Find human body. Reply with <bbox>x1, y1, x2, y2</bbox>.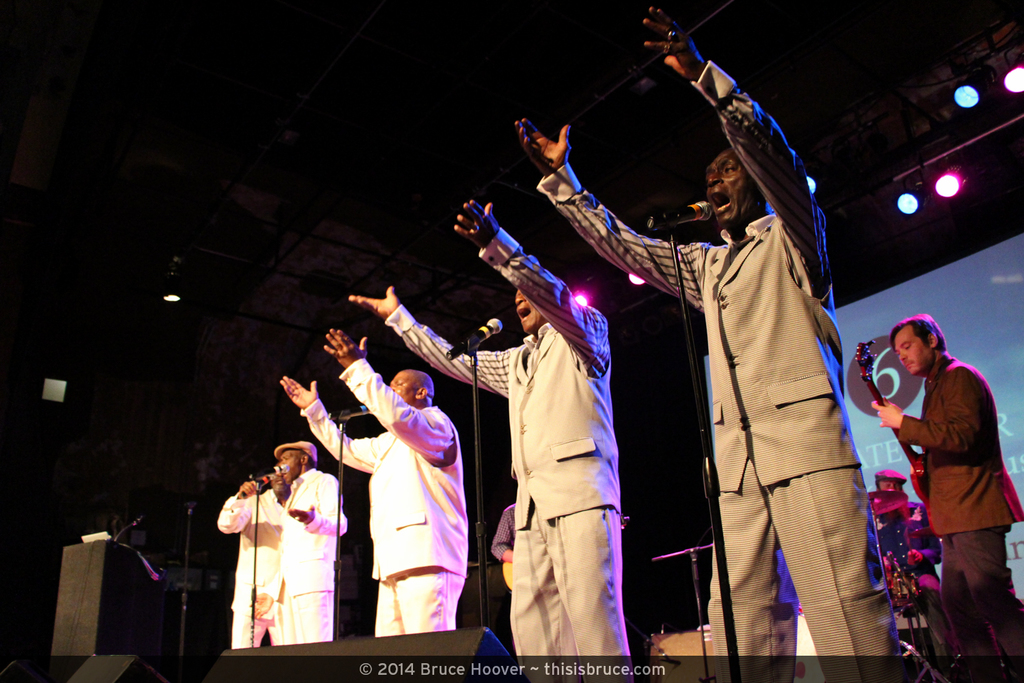
<bbox>278, 441, 347, 658</bbox>.
